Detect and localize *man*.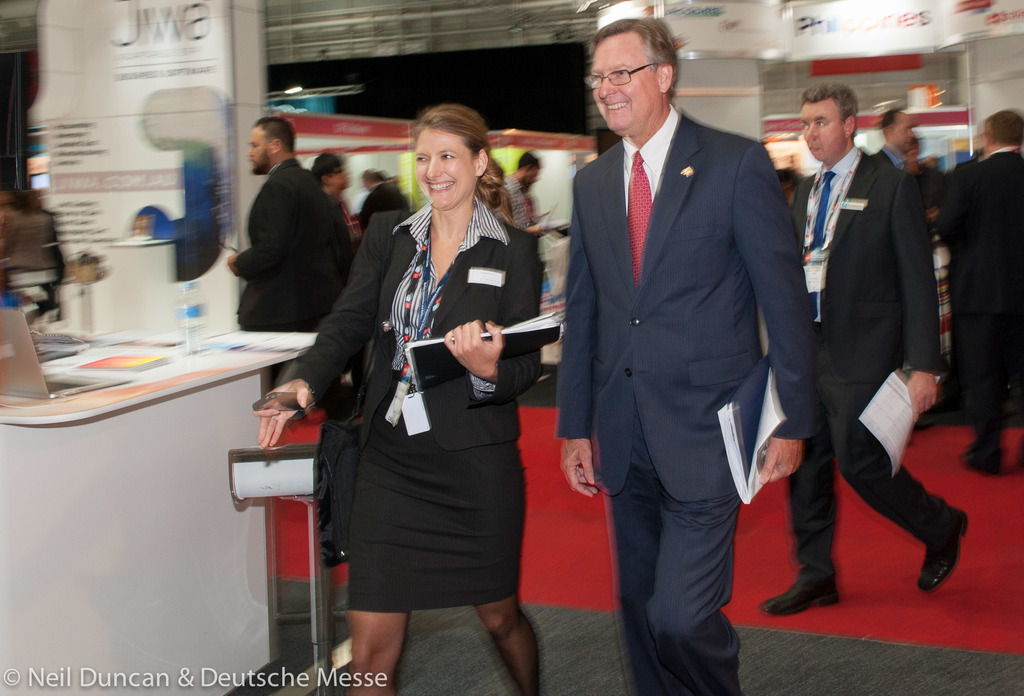
Localized at 774:74:989:622.
